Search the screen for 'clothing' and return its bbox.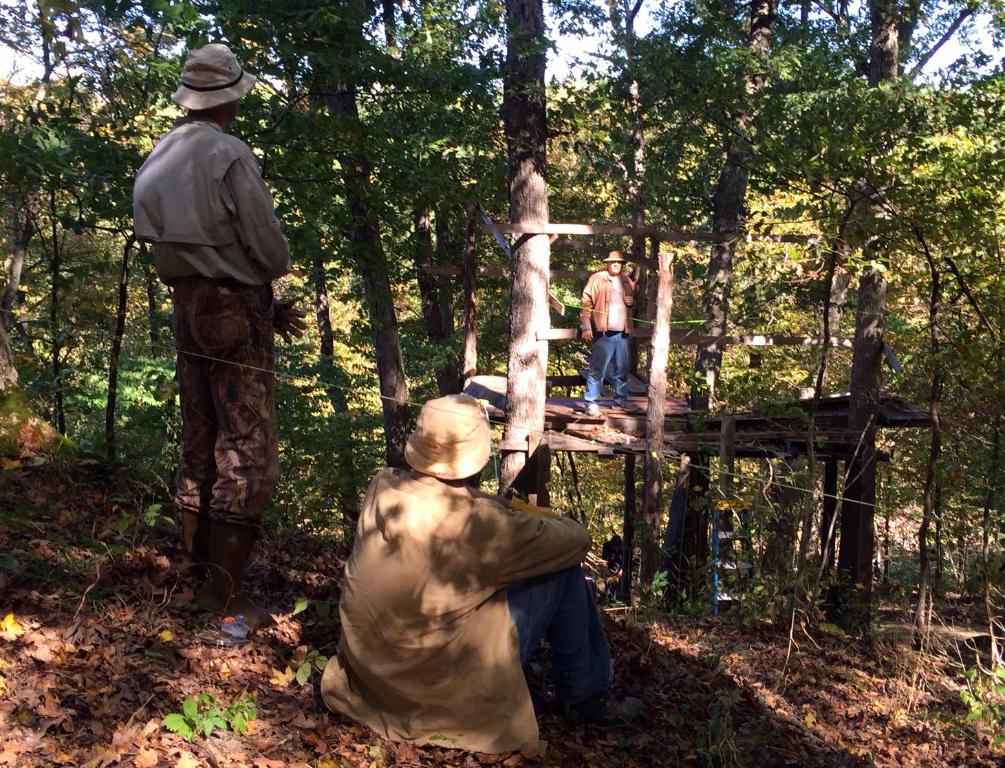
Found: rect(131, 119, 296, 613).
